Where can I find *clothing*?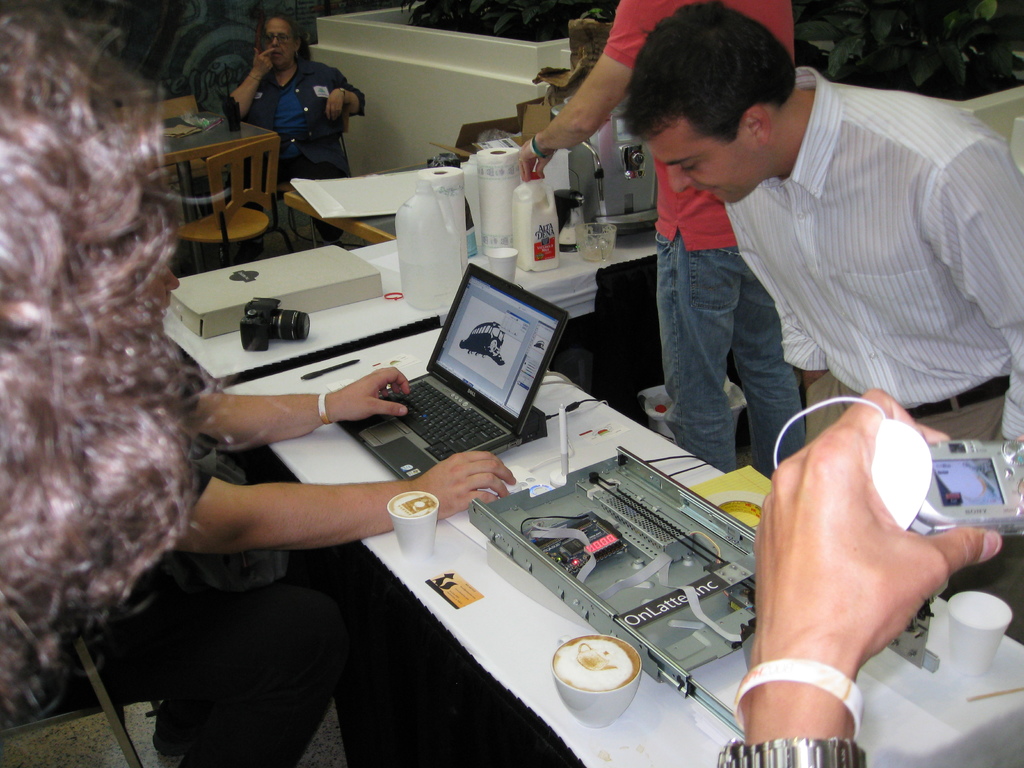
You can find it at (724,60,1023,456).
